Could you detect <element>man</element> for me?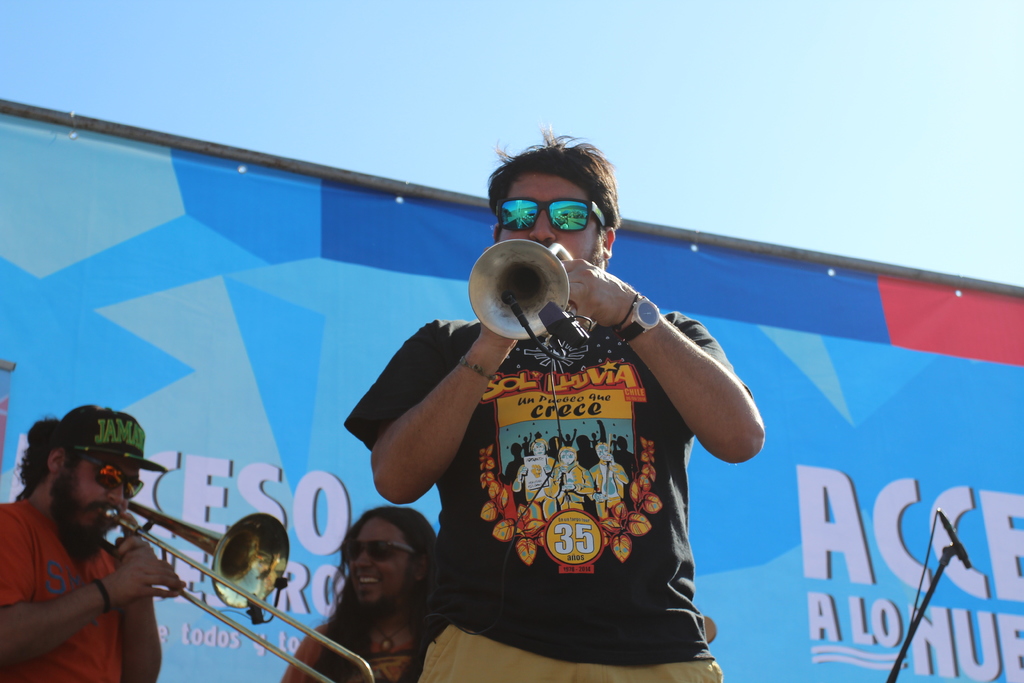
Detection result: box(354, 162, 783, 675).
